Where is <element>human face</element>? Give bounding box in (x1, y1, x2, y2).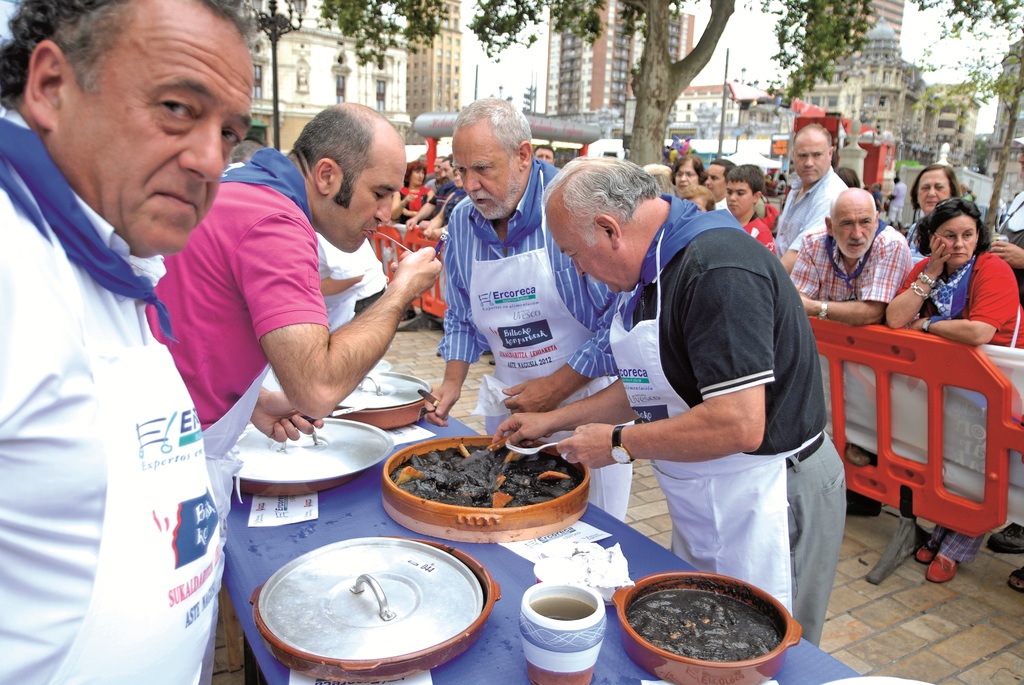
(913, 171, 951, 216).
